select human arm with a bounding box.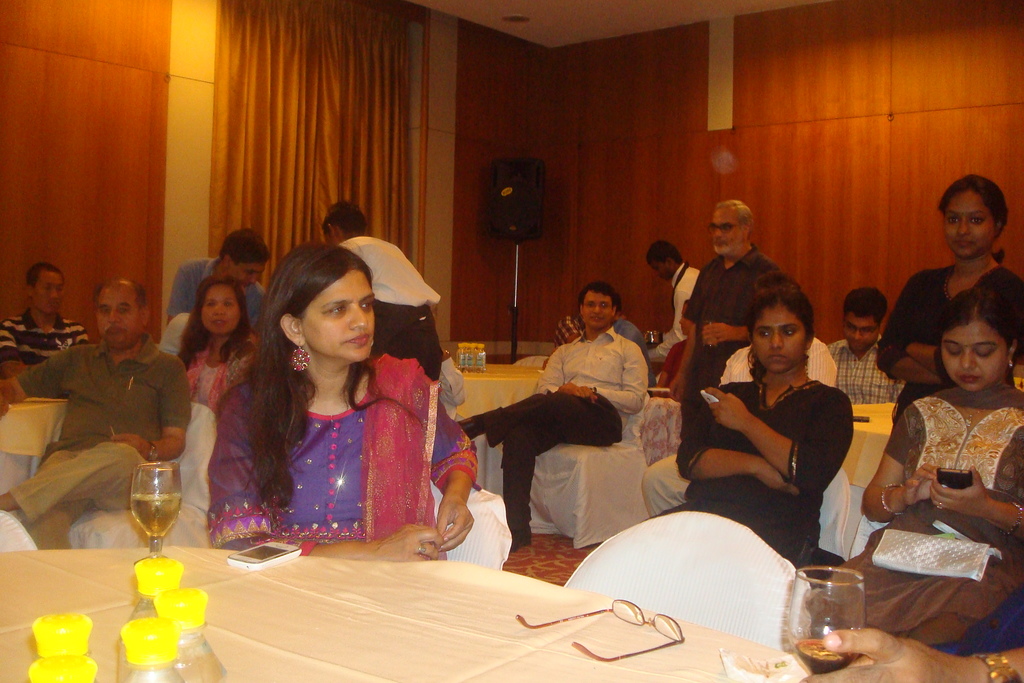
left=911, top=343, right=946, bottom=377.
